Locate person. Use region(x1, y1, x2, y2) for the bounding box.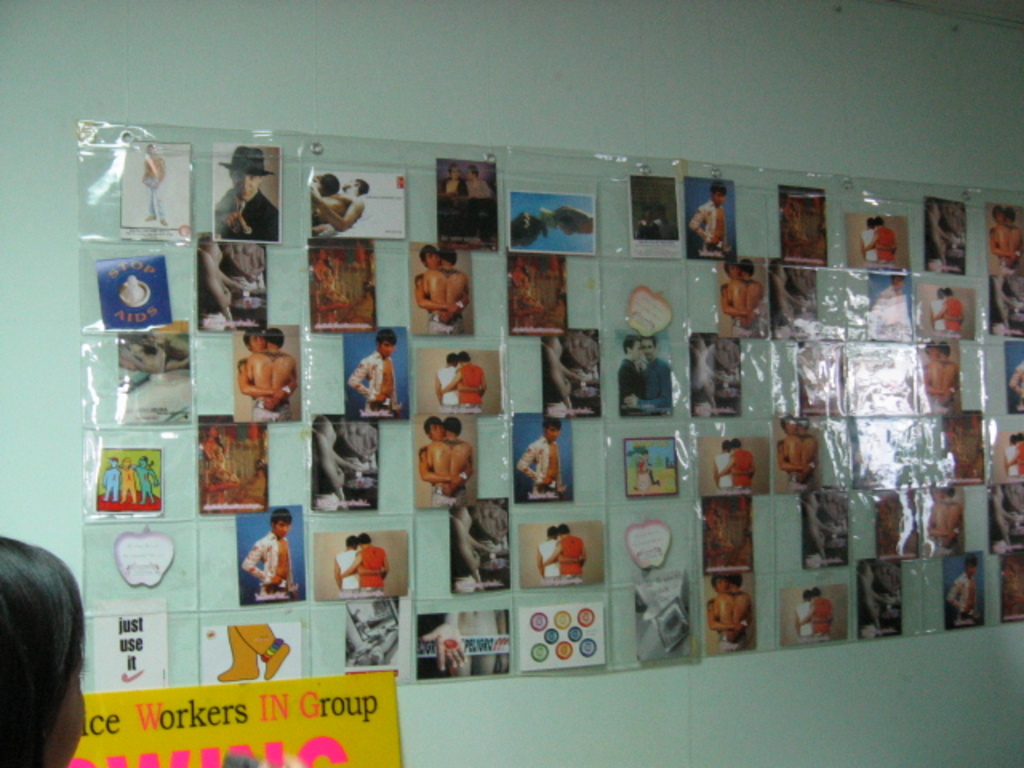
region(618, 336, 651, 416).
